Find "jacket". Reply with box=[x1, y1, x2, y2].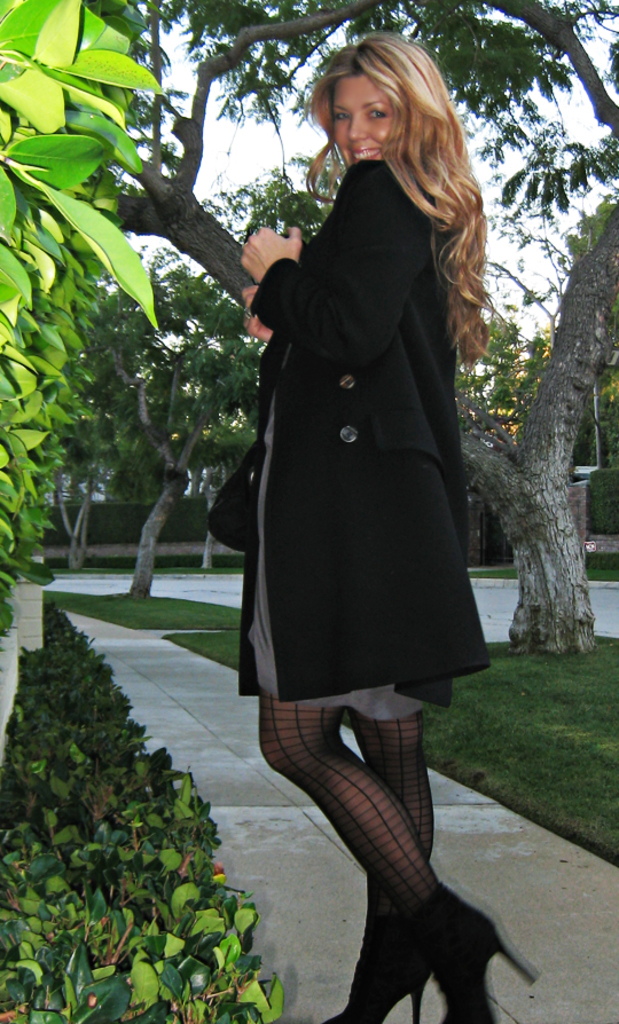
box=[201, 153, 487, 704].
